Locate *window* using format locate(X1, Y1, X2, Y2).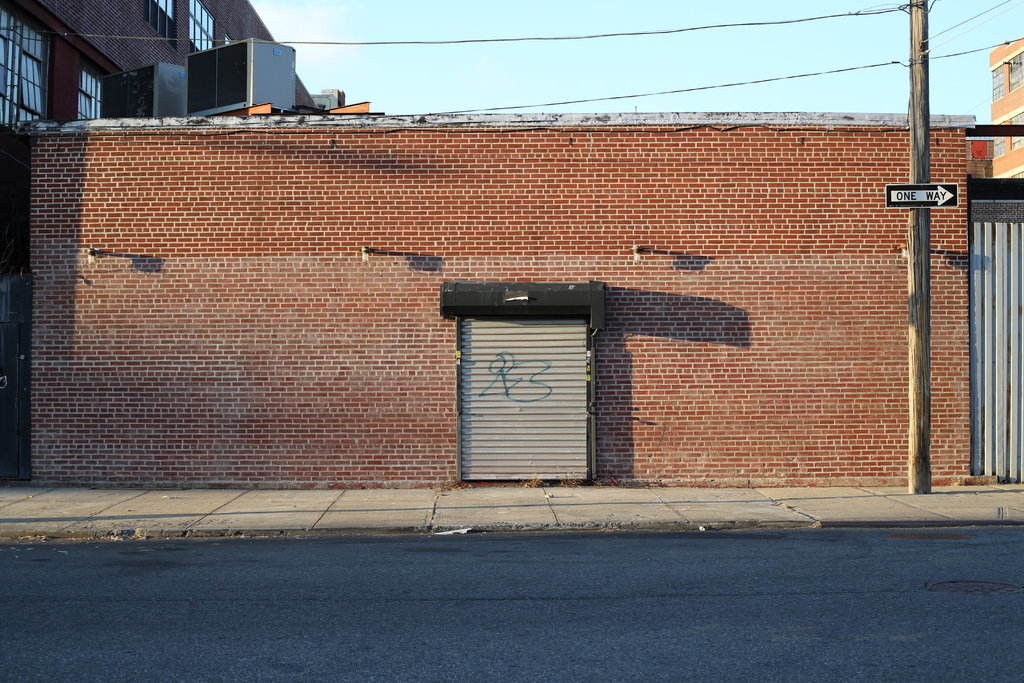
locate(181, 0, 223, 53).
